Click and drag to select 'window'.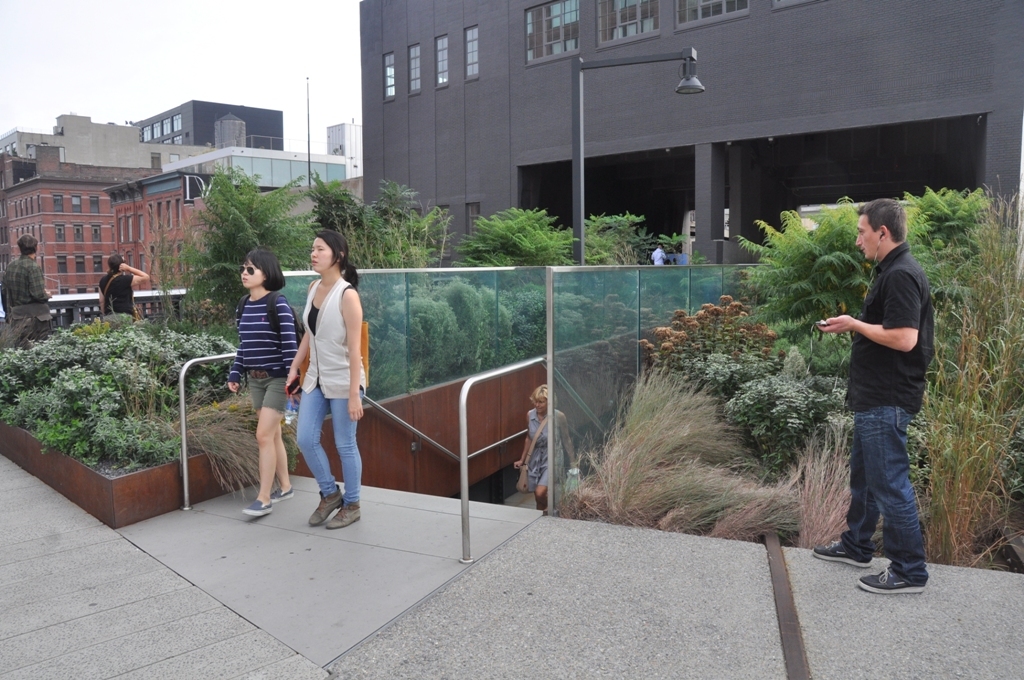
Selection: x1=467, y1=20, x2=480, y2=79.
